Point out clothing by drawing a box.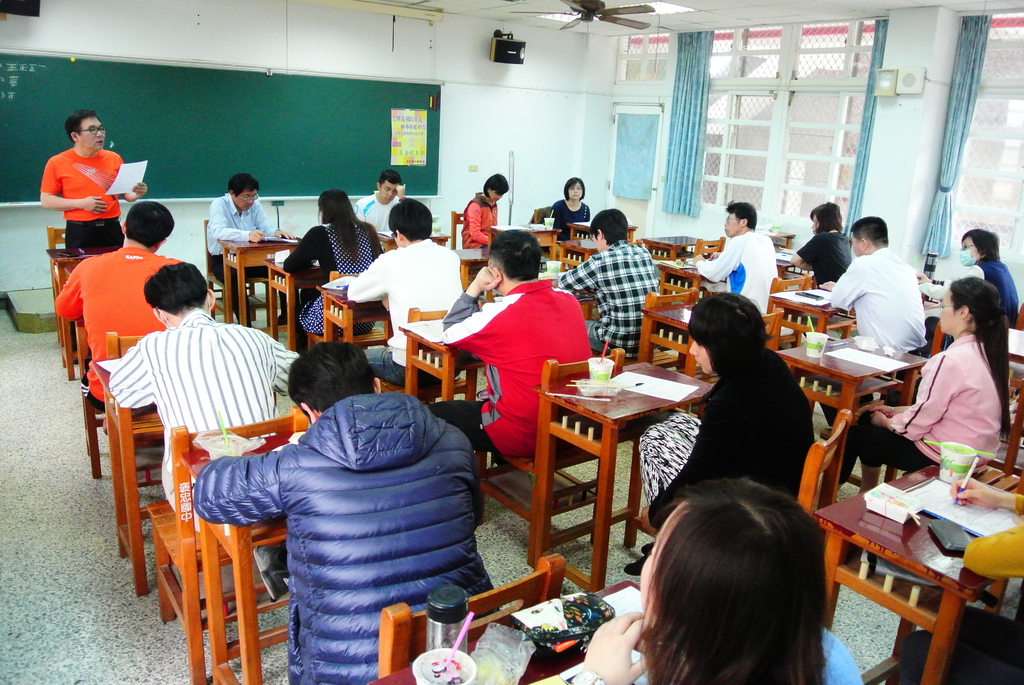
{"x1": 798, "y1": 237, "x2": 843, "y2": 284}.
